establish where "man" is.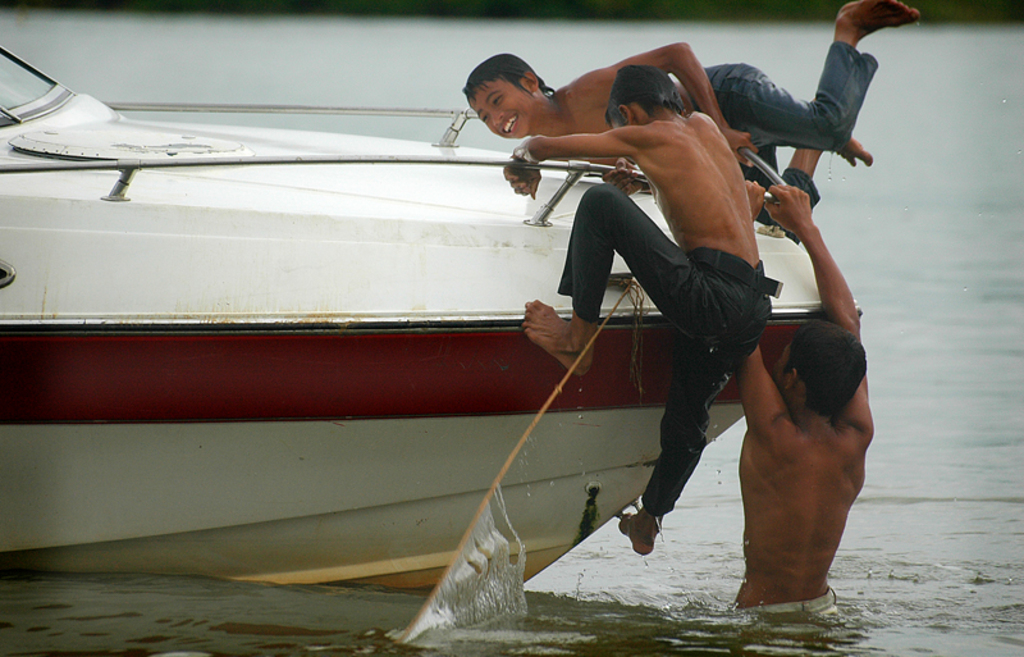
Established at {"x1": 727, "y1": 181, "x2": 878, "y2": 621}.
